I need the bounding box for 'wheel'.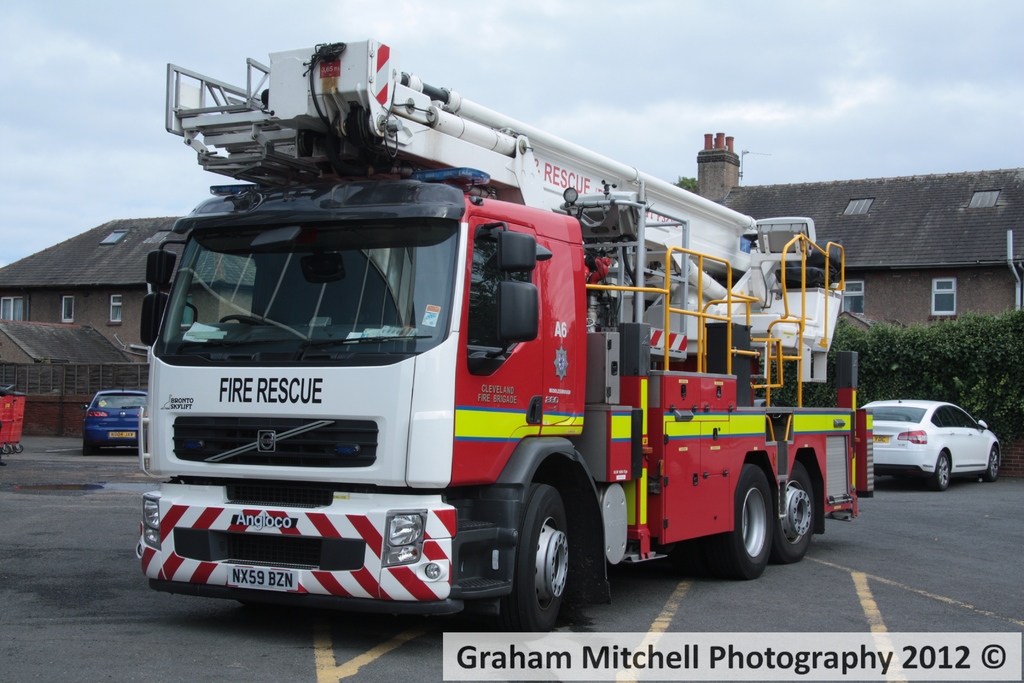
Here it is: box=[933, 453, 949, 491].
